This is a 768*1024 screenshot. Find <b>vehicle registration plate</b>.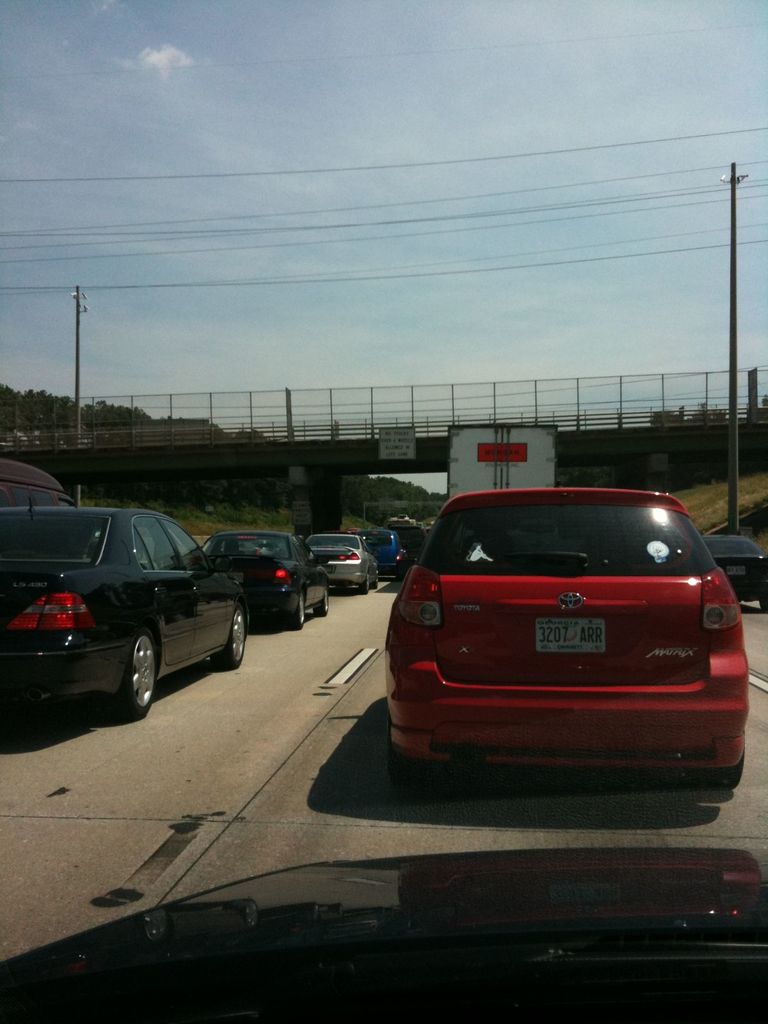
Bounding box: box=[533, 615, 606, 657].
